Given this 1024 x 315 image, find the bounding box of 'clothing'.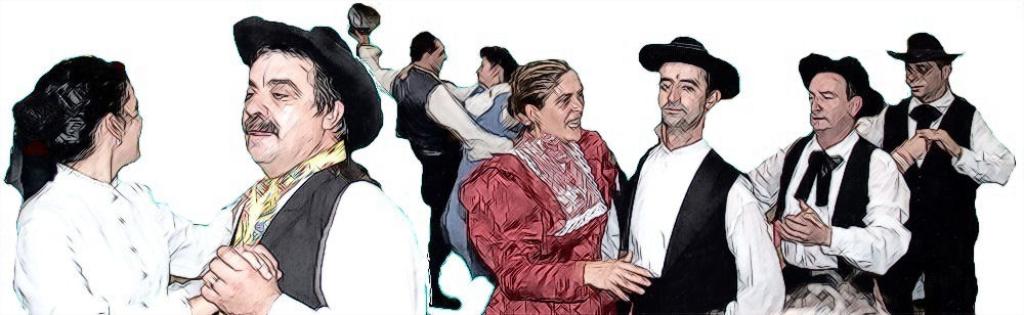
354 45 511 280.
